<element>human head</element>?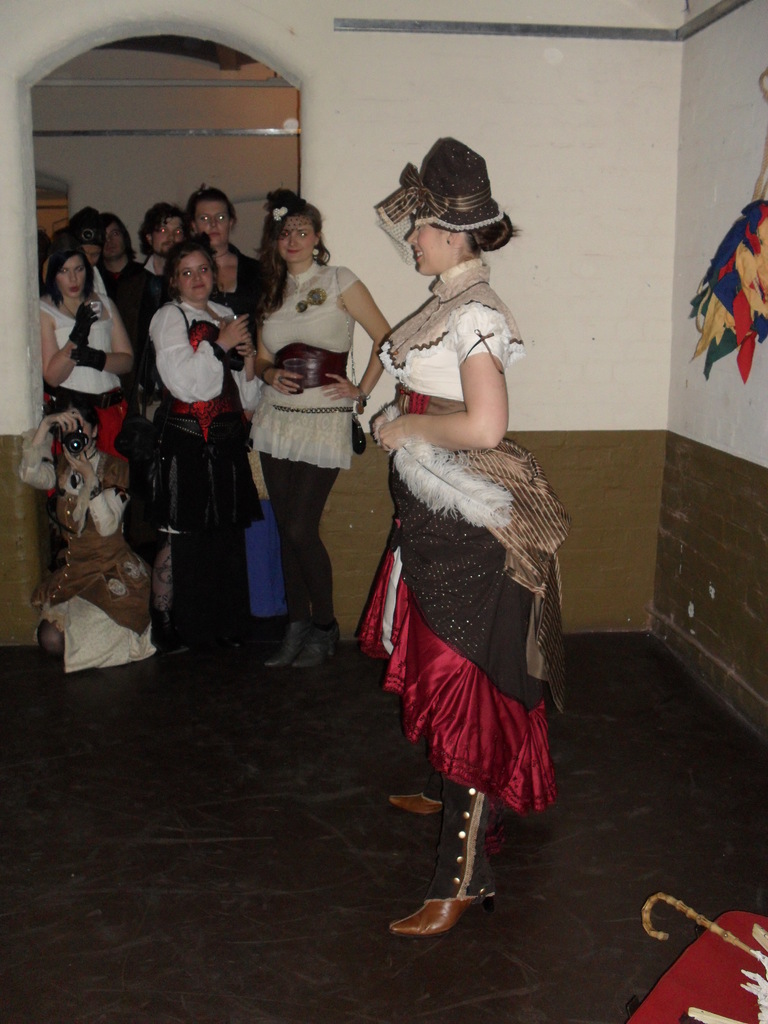
detection(252, 180, 328, 260)
